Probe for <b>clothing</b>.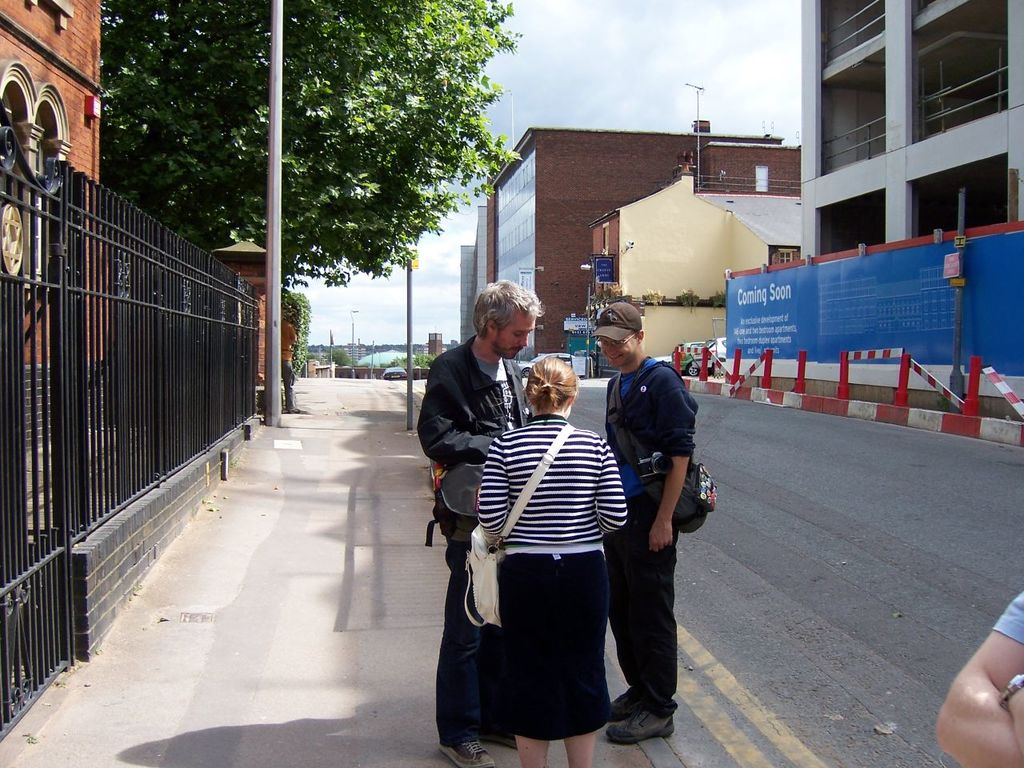
Probe result: box(999, 586, 1023, 642).
